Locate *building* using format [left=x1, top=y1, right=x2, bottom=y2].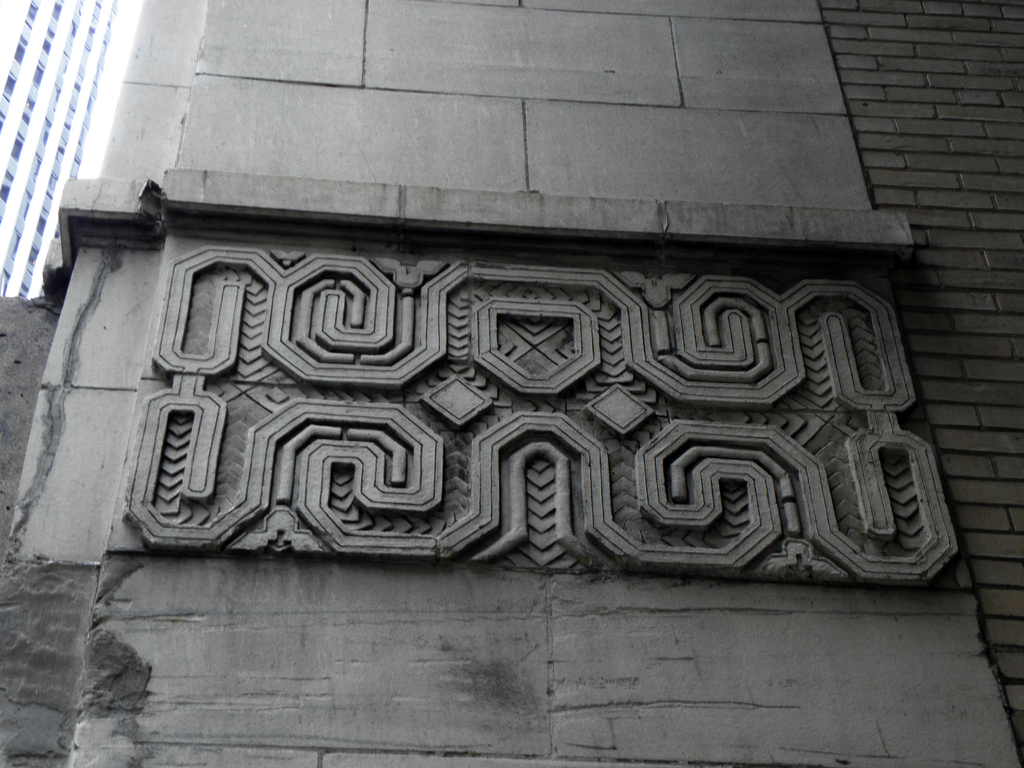
[left=0, top=0, right=1023, bottom=767].
